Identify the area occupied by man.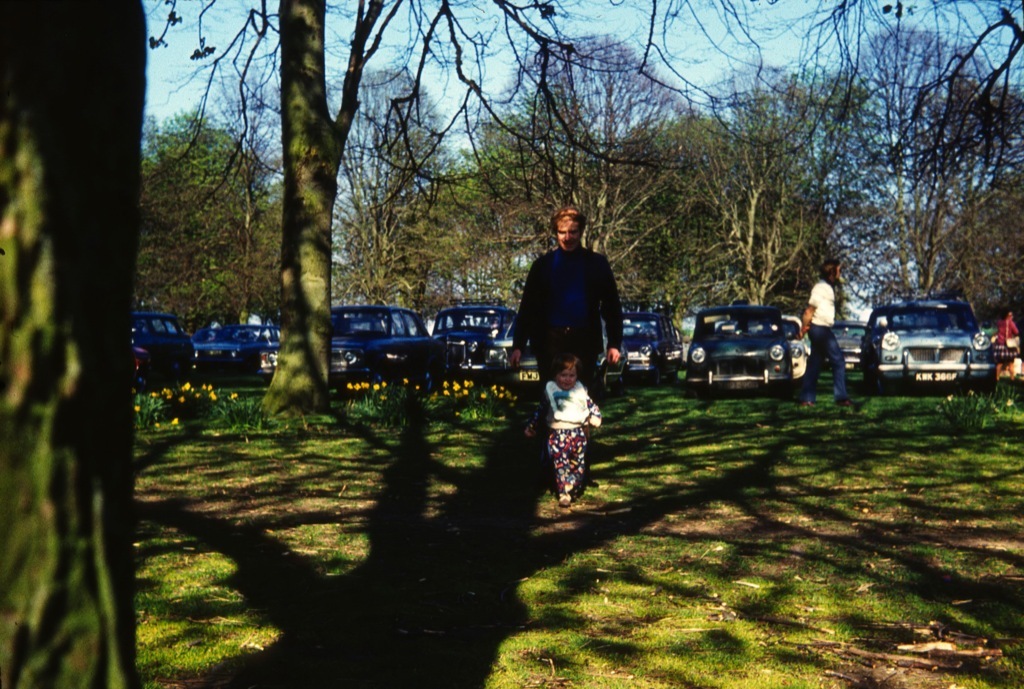
Area: (519, 226, 631, 398).
